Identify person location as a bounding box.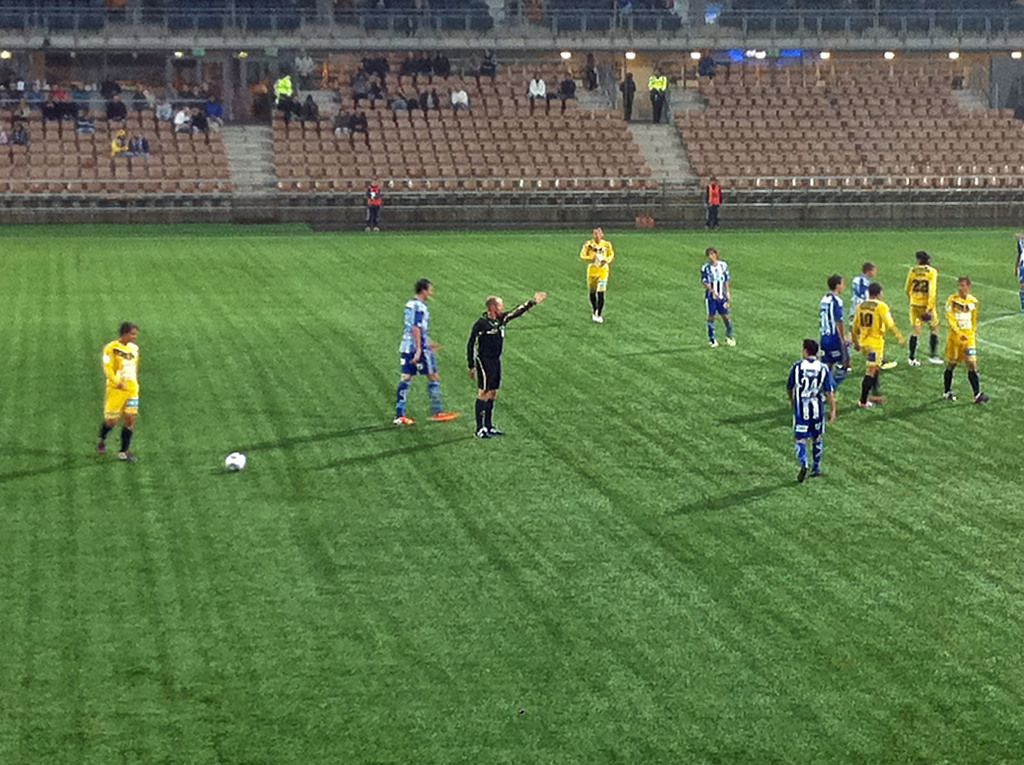
bbox=[1014, 234, 1023, 309].
